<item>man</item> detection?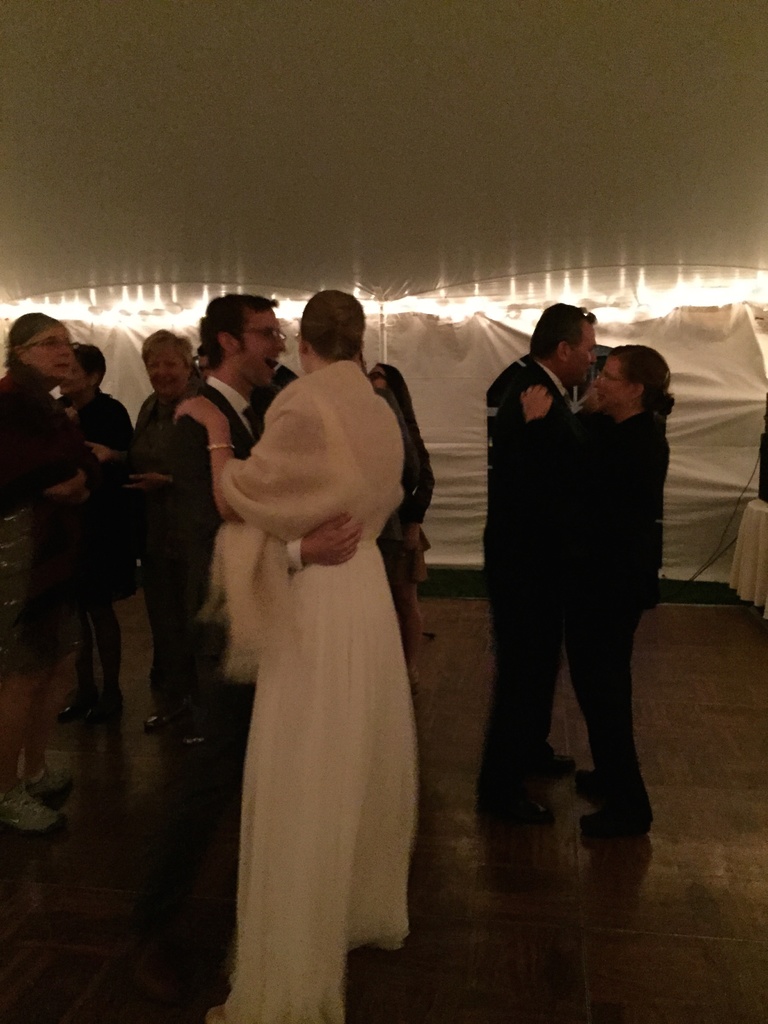
466,284,600,792
